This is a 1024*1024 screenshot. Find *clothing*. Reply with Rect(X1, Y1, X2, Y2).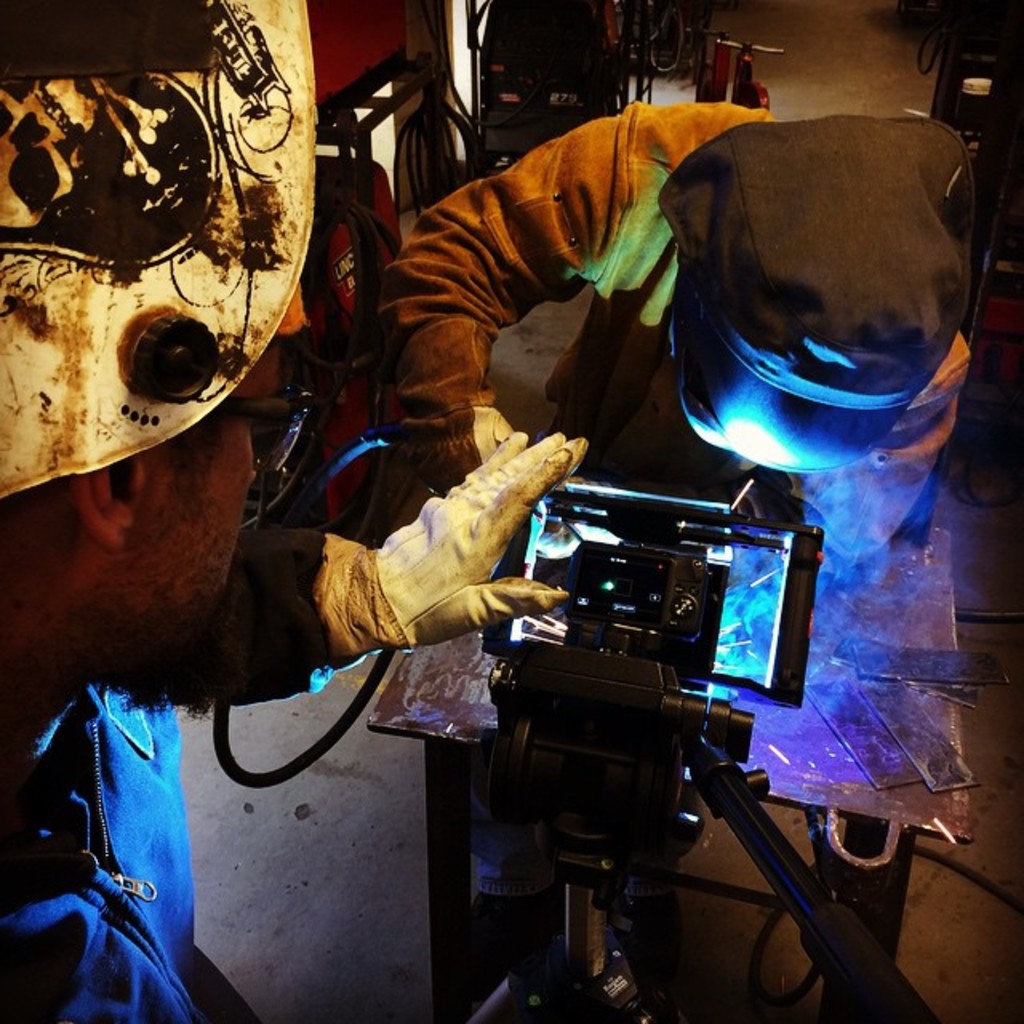
Rect(374, 99, 966, 522).
